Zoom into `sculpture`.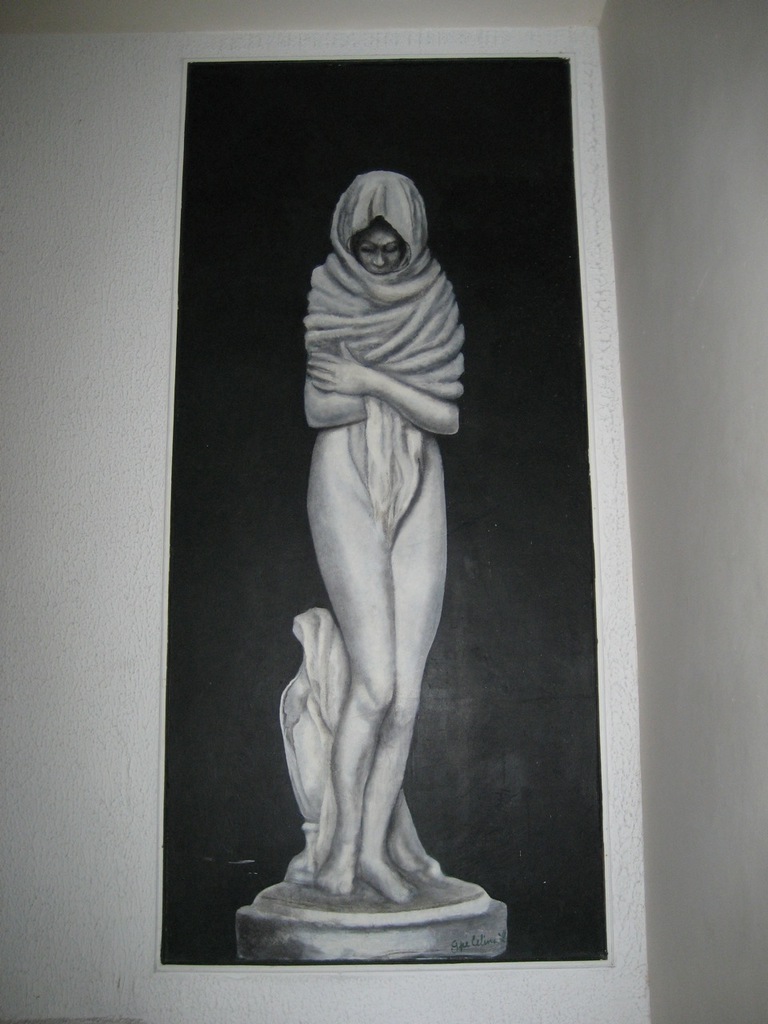
Zoom target: 301/173/470/910.
